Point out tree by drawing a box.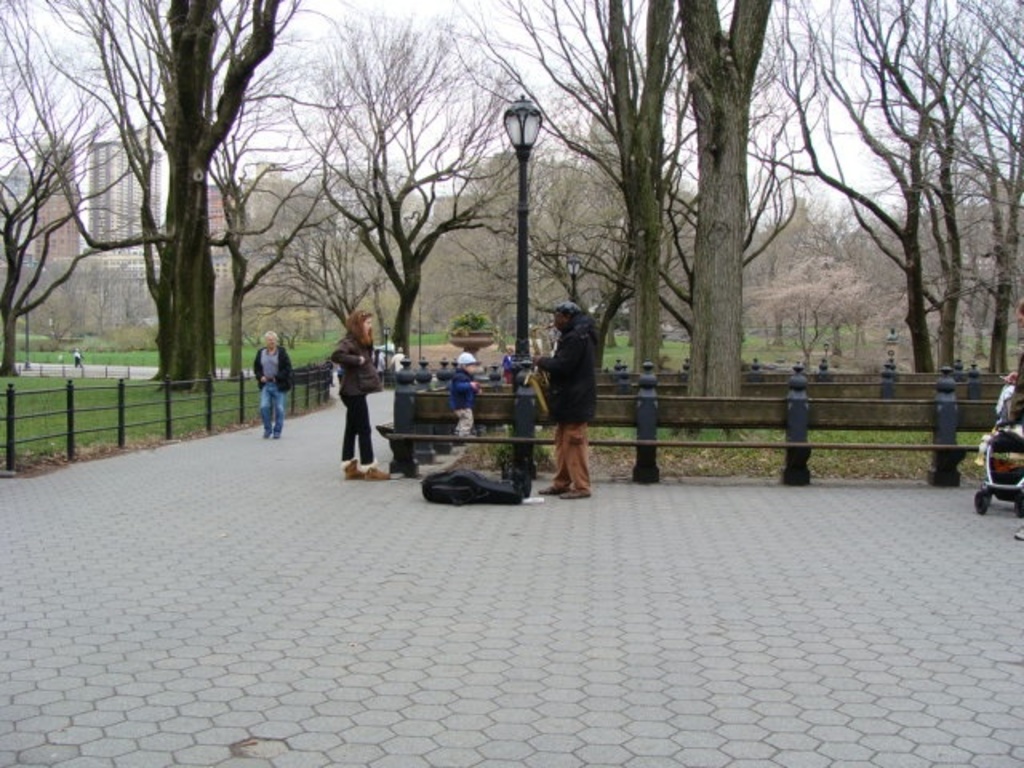
l=0, t=69, r=155, b=376.
